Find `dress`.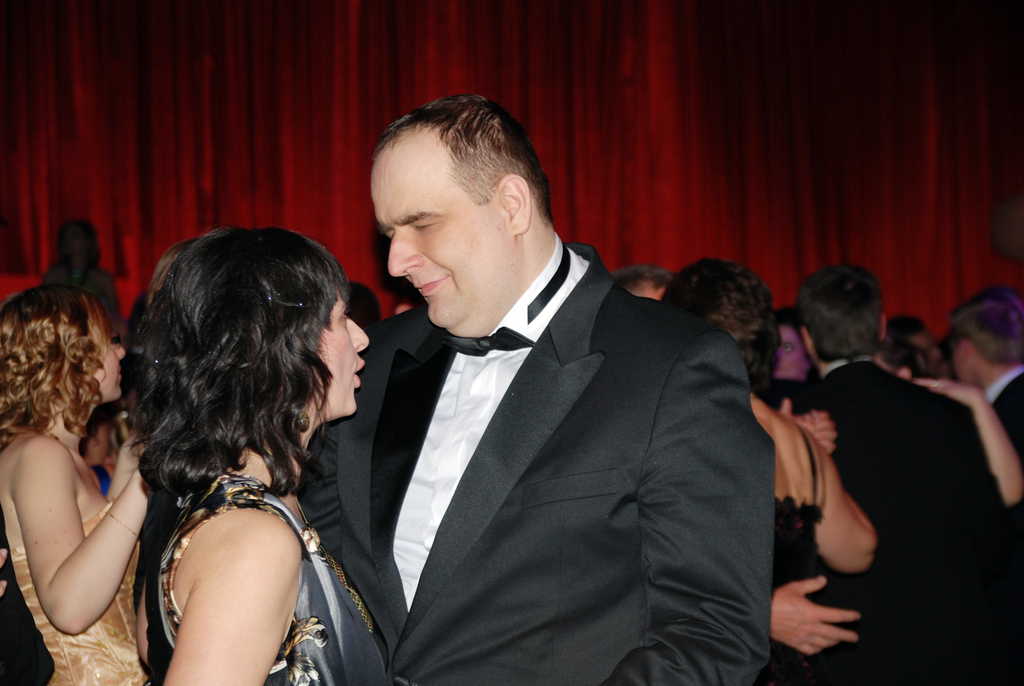
region(792, 354, 1023, 685).
